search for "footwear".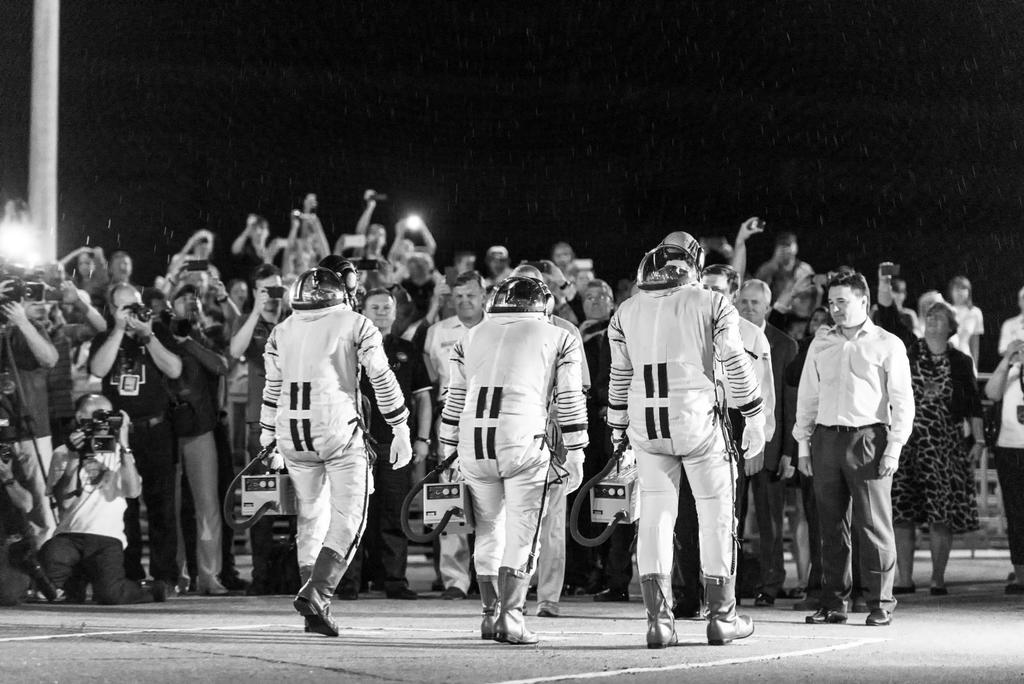
Found at <box>867,607,889,626</box>.
